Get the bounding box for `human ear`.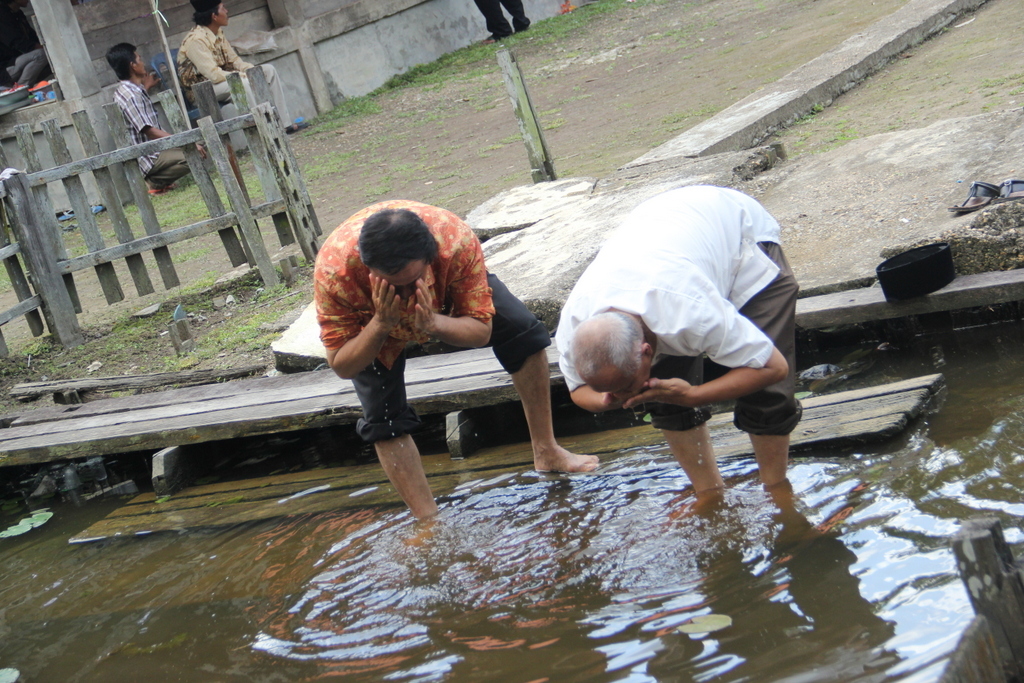
l=210, t=11, r=220, b=24.
